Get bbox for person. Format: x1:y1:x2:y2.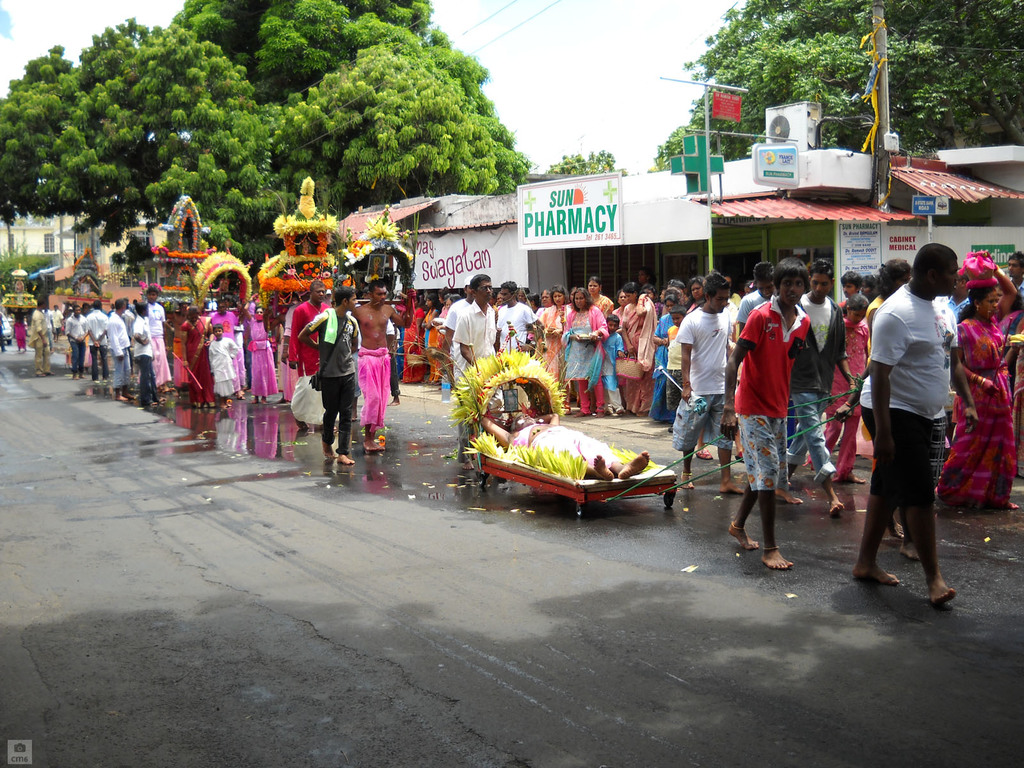
956:275:1015:504.
